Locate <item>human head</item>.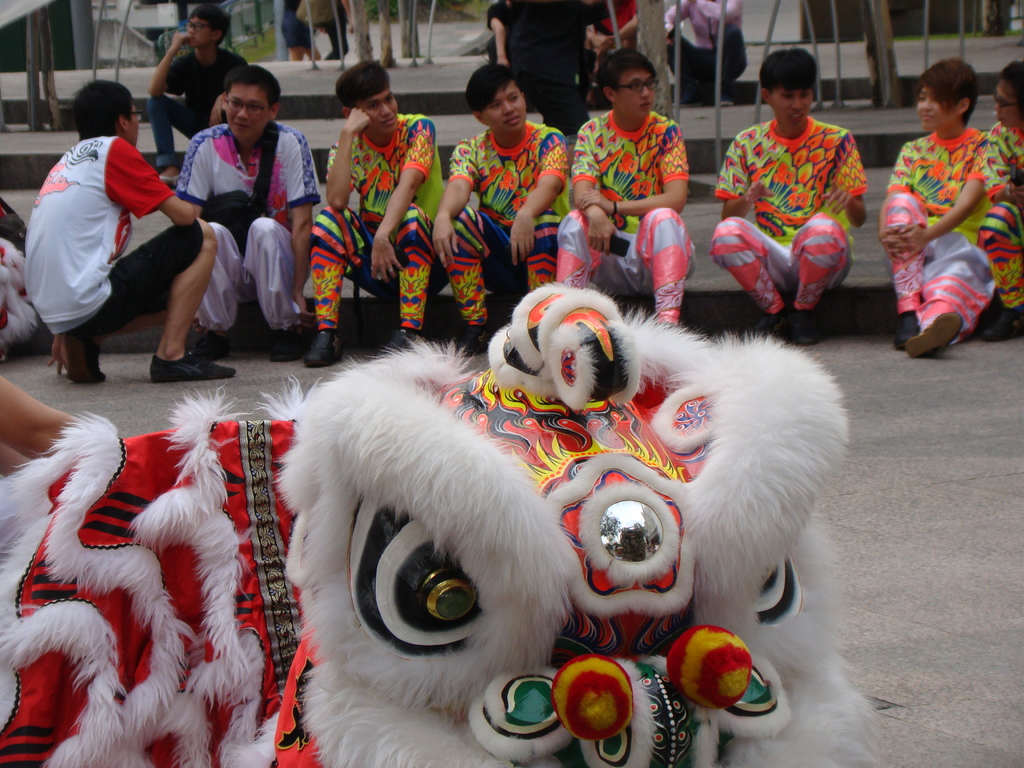
Bounding box: rect(221, 66, 279, 141).
